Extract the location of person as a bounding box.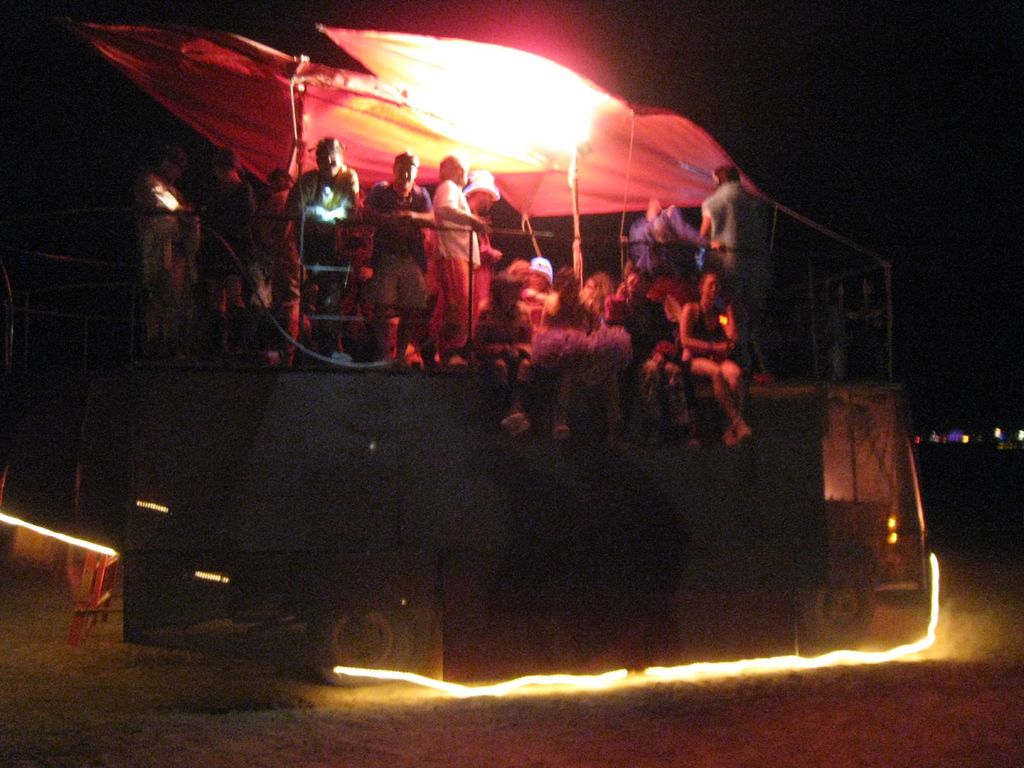
x1=637 y1=203 x2=702 y2=280.
